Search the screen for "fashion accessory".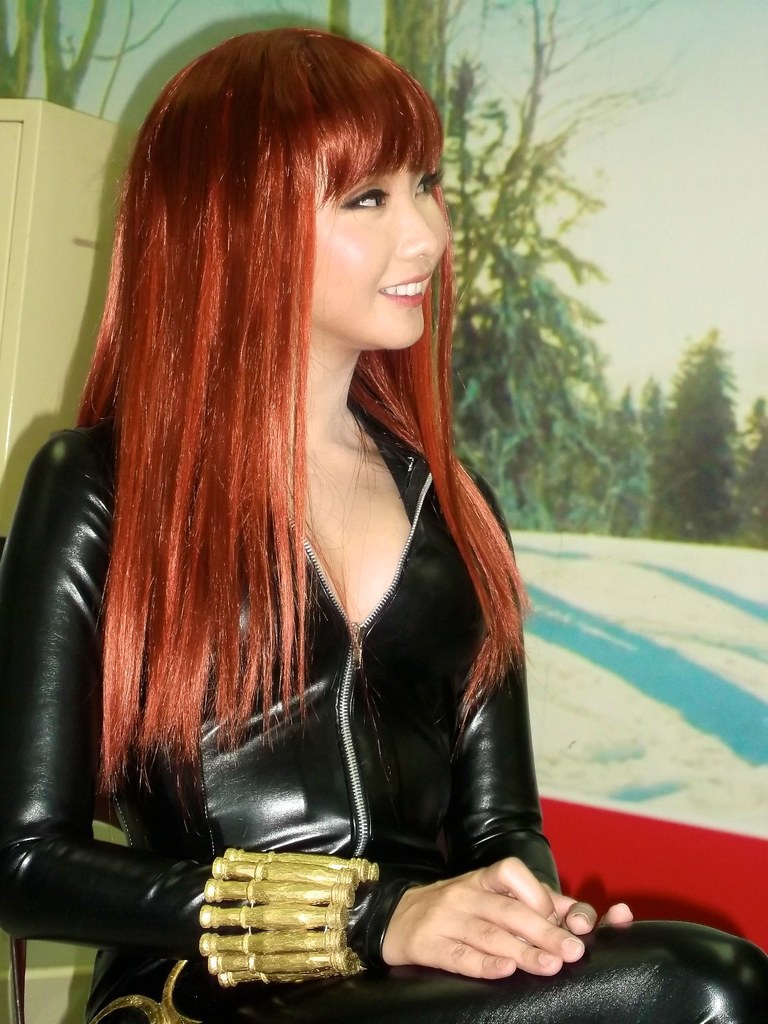
Found at x1=192 y1=843 x2=383 y2=990.
